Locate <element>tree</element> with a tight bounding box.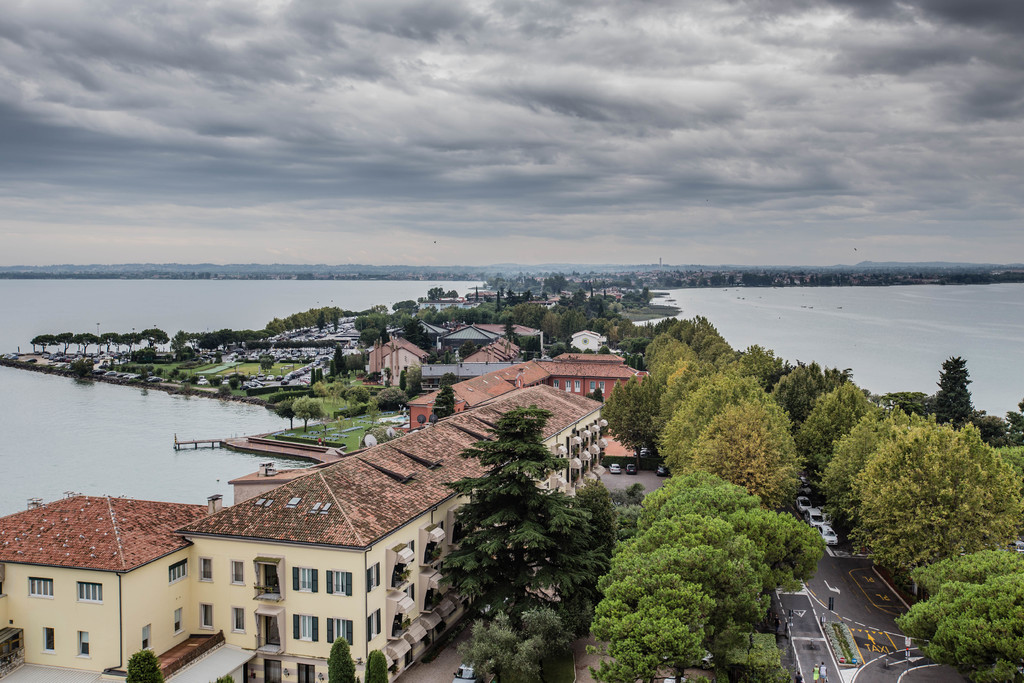
box(138, 325, 168, 352).
